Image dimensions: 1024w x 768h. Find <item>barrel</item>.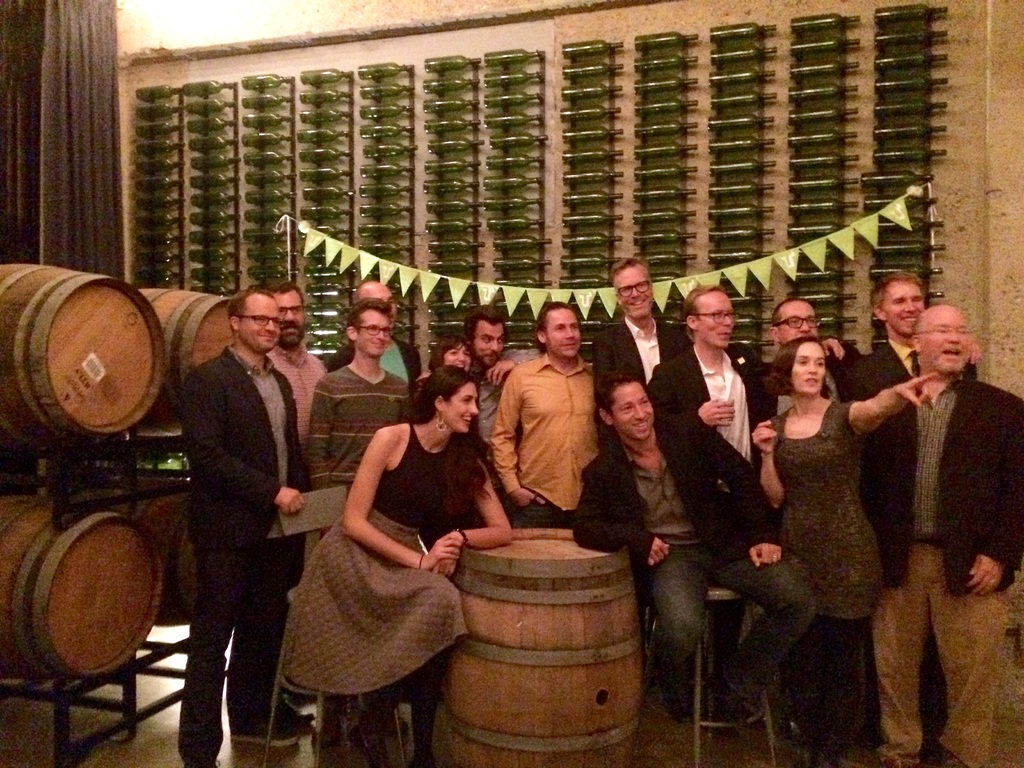
{"x1": 426, "y1": 521, "x2": 654, "y2": 757}.
